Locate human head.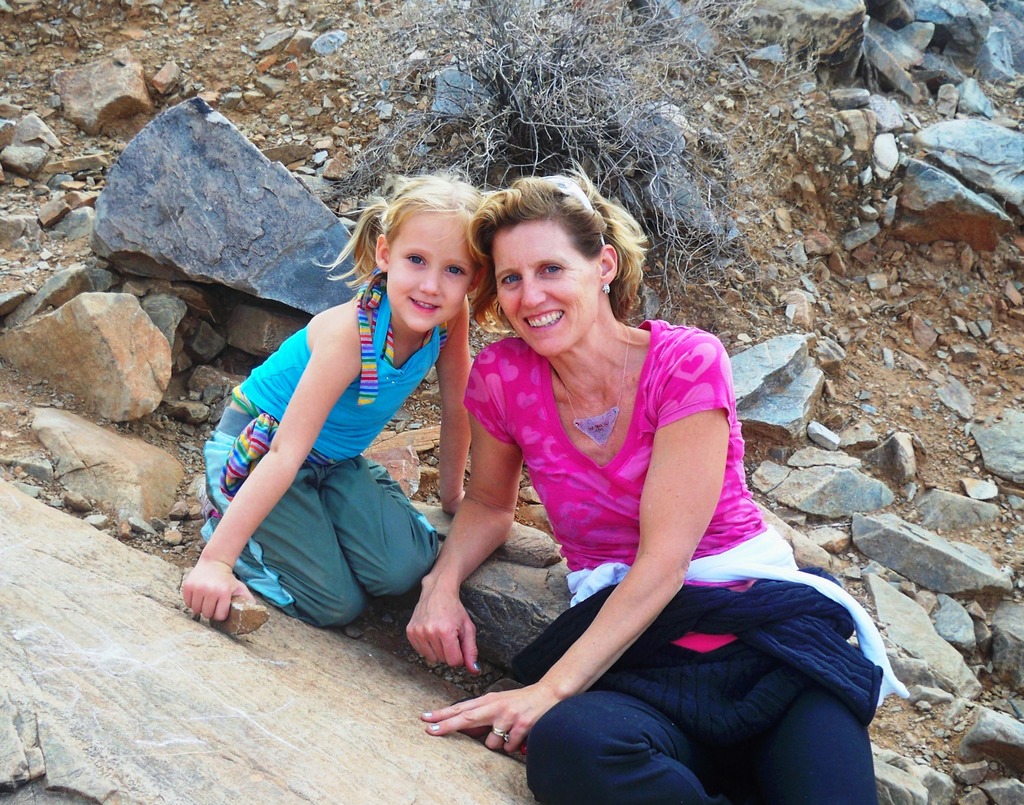
Bounding box: box(484, 171, 615, 359).
